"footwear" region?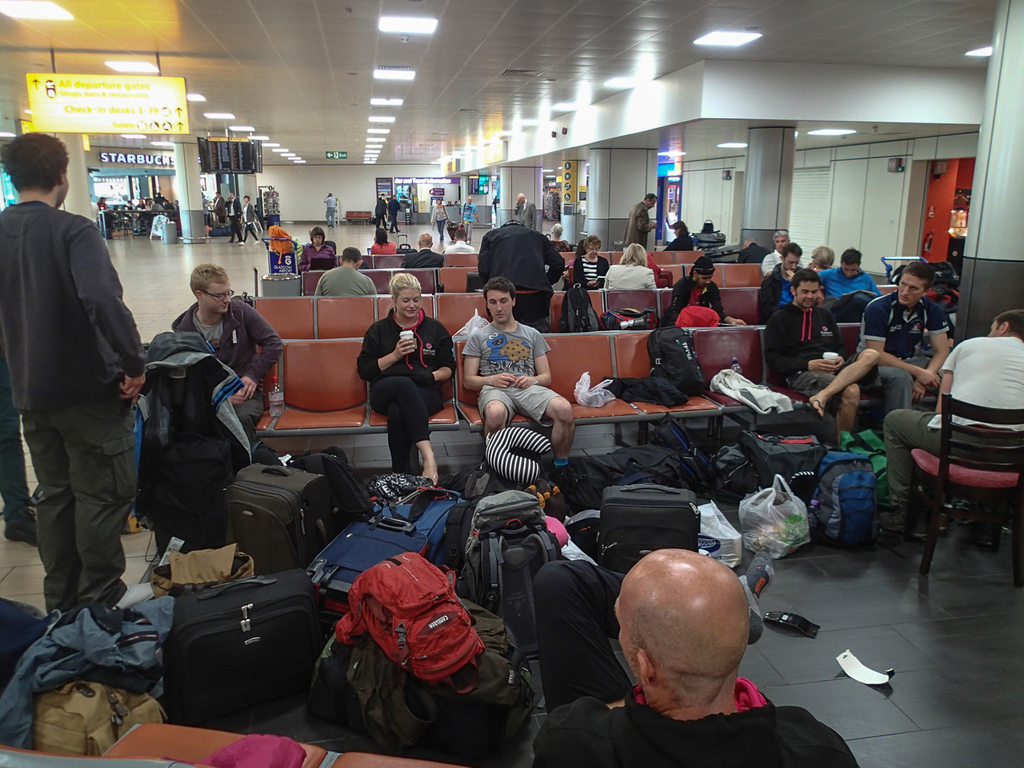
locate(808, 394, 826, 420)
